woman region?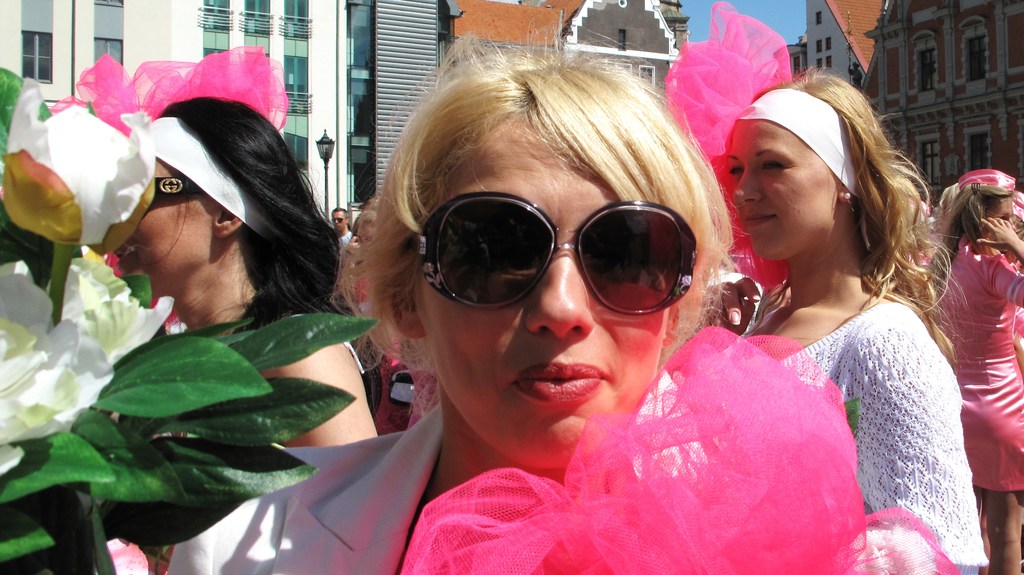
<region>116, 95, 383, 574</region>
